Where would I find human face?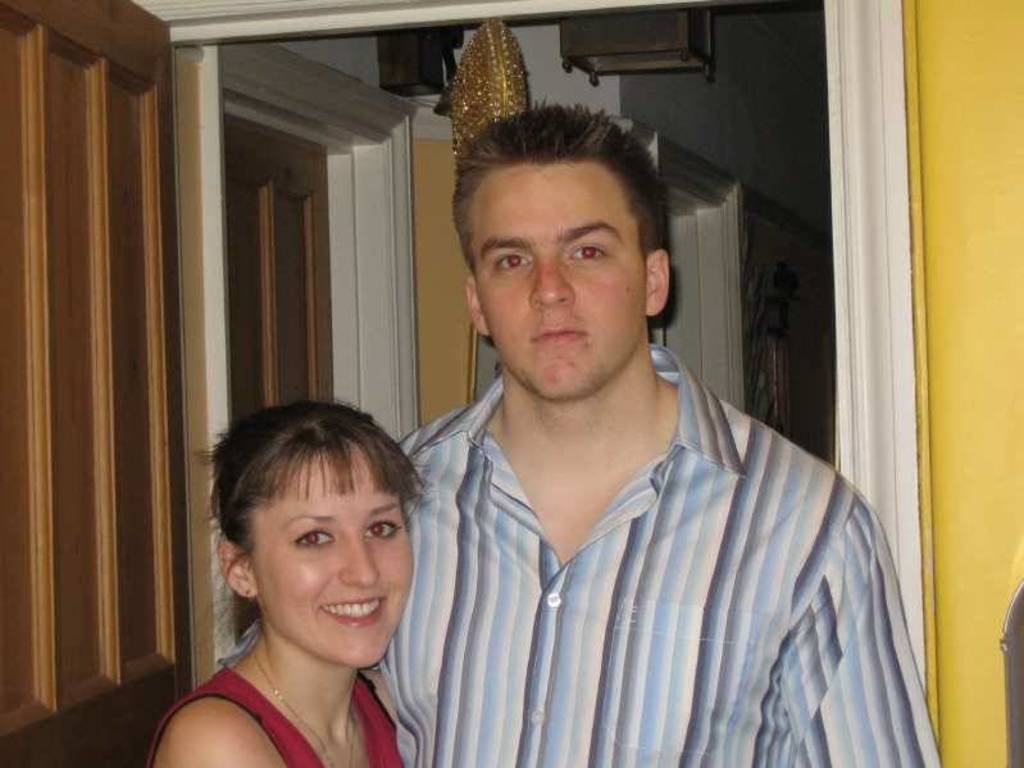
At left=250, top=447, right=411, bottom=671.
